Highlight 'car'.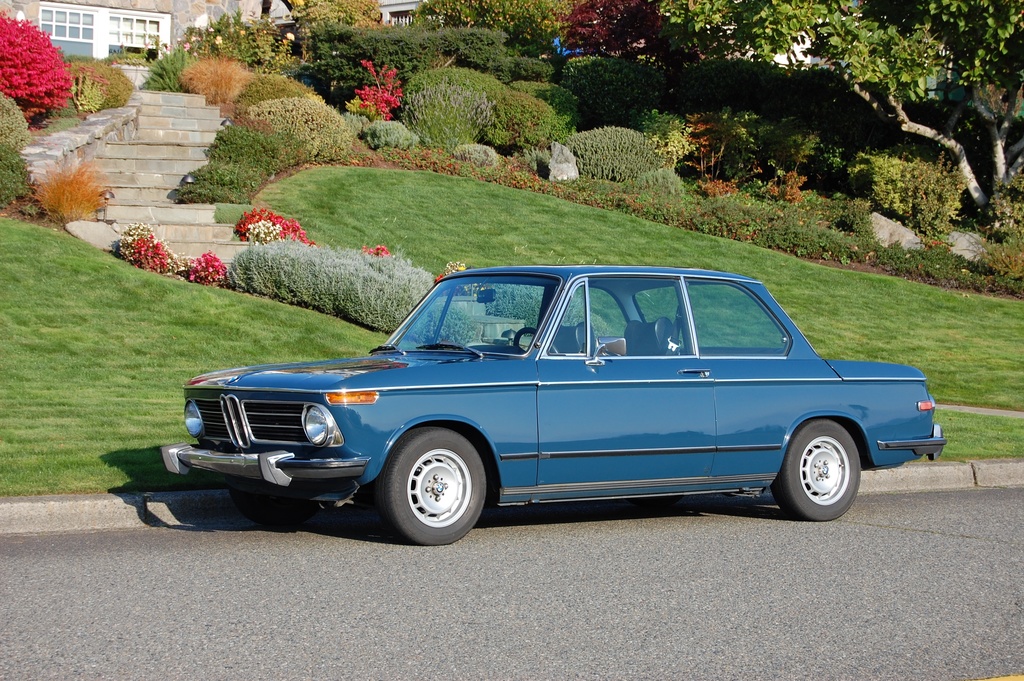
Highlighted region: (x1=156, y1=262, x2=947, y2=551).
